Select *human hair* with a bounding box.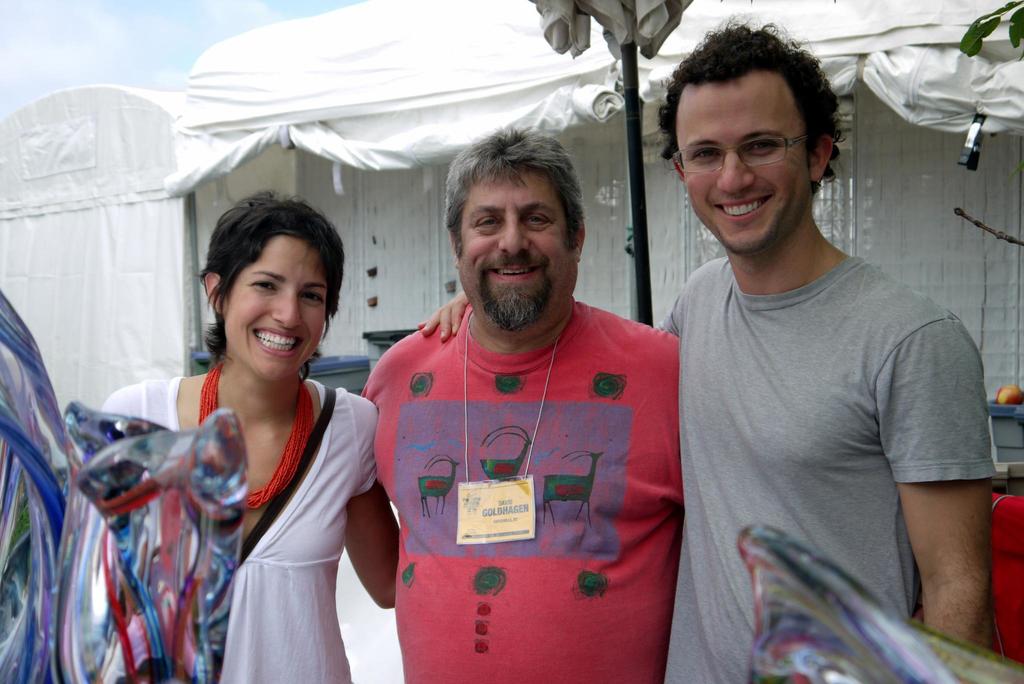
detection(439, 122, 588, 255).
